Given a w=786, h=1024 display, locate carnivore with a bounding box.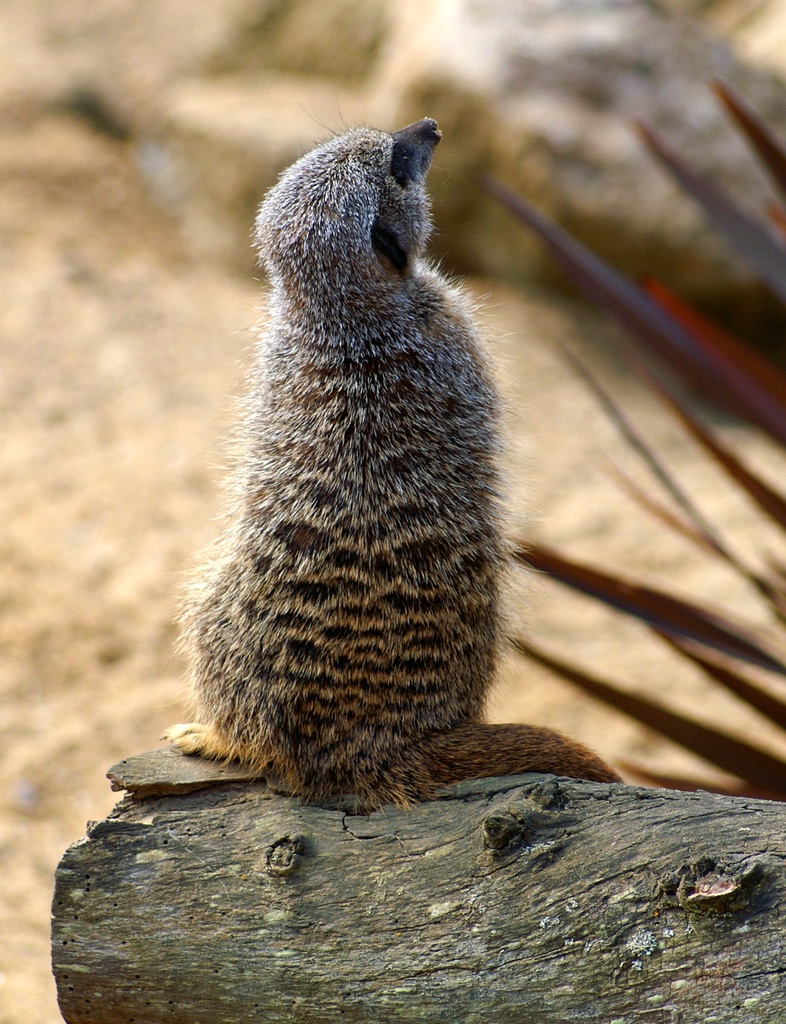
Located: 185 117 602 840.
